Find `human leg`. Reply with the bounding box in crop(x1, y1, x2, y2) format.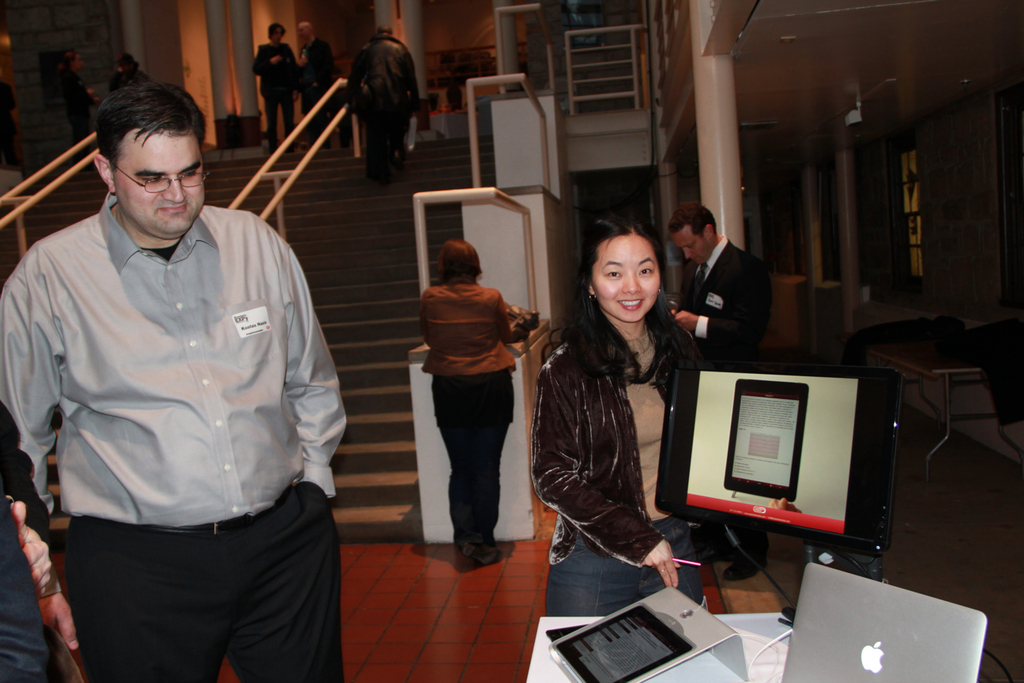
crop(546, 545, 642, 617).
